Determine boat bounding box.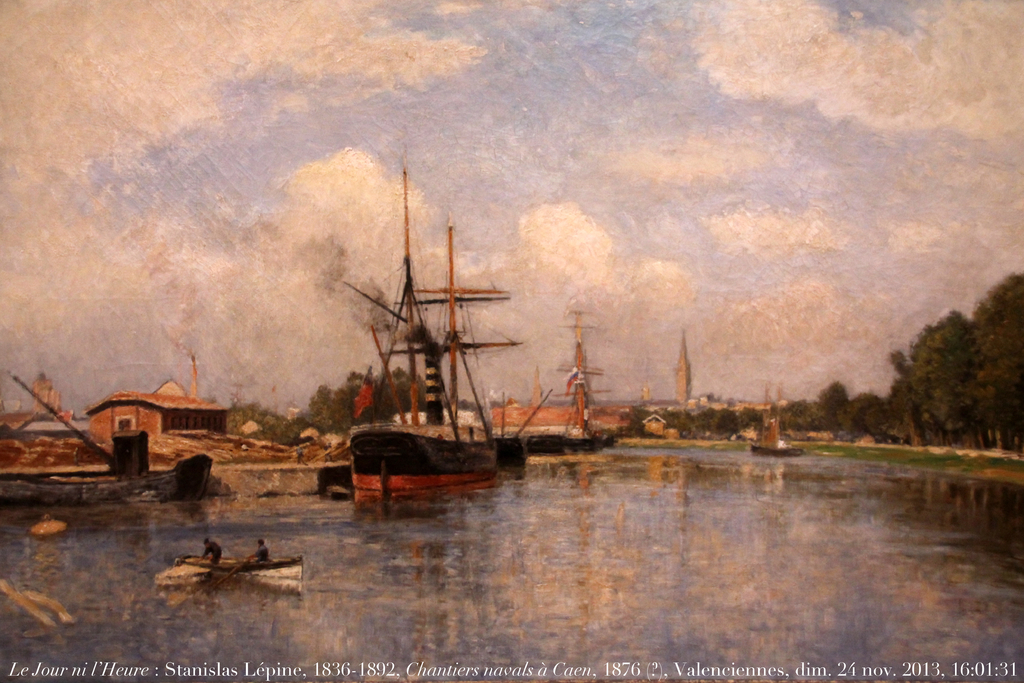
Determined: [553, 304, 627, 461].
